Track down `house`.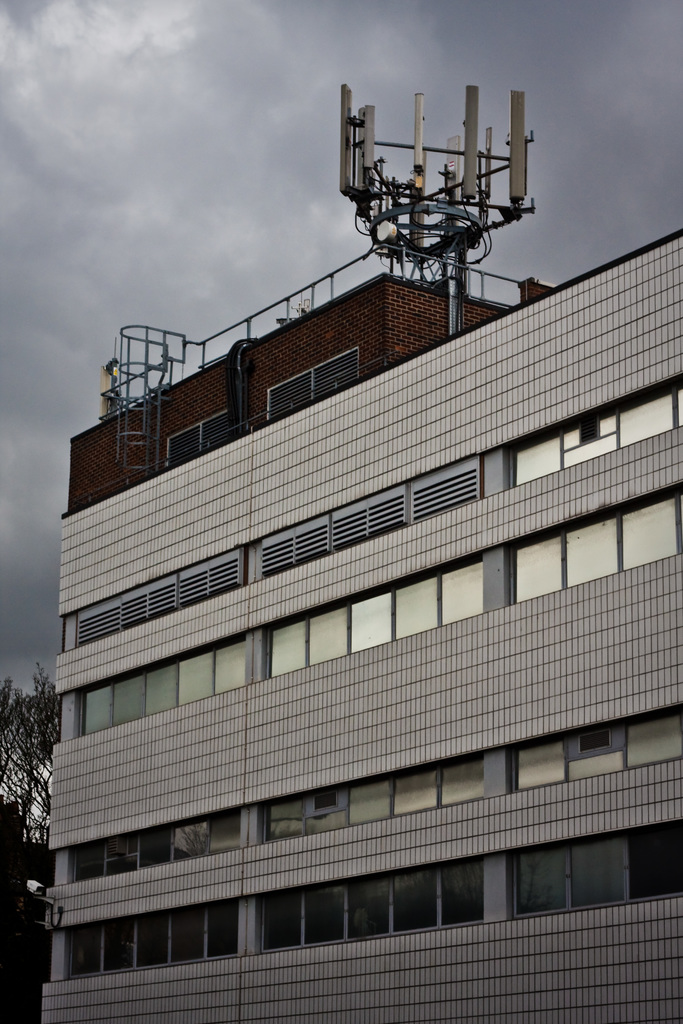
Tracked to {"left": 41, "top": 232, "right": 682, "bottom": 1023}.
